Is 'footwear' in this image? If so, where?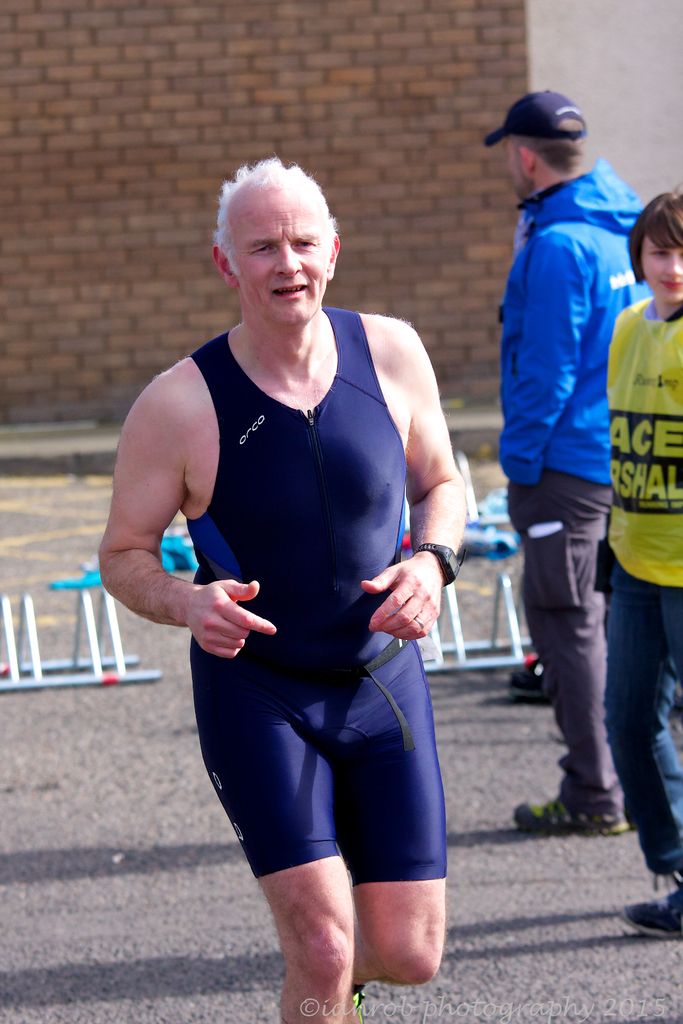
Yes, at bbox=[614, 881, 682, 937].
